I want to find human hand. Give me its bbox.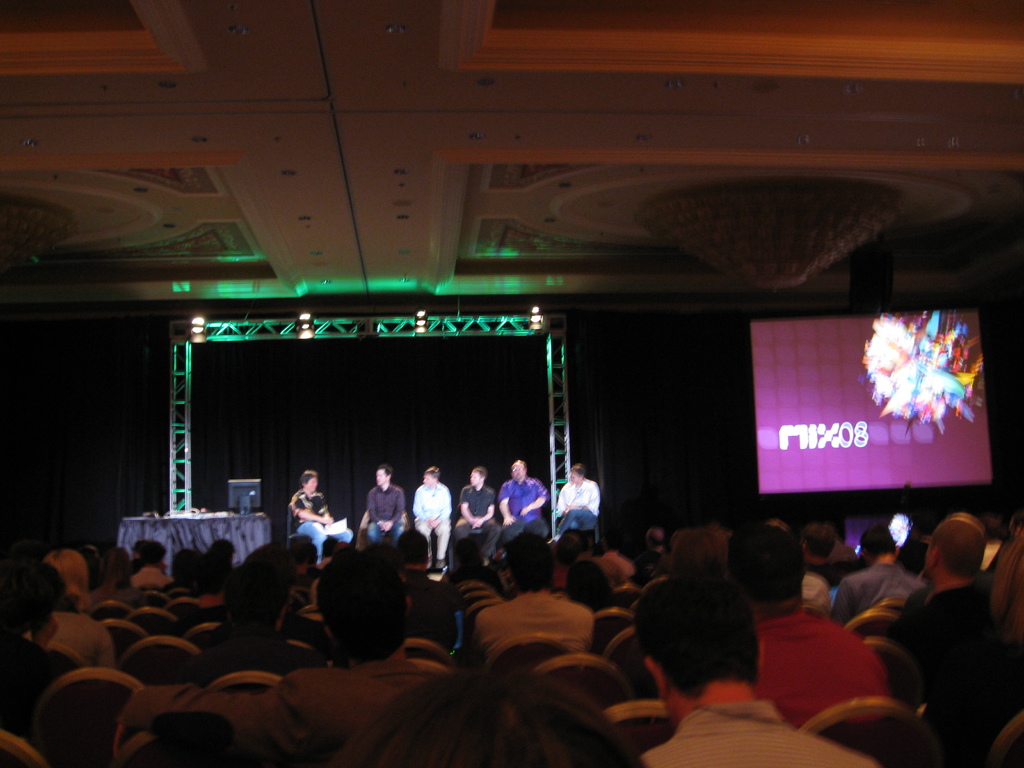
x1=559, y1=504, x2=569, y2=519.
